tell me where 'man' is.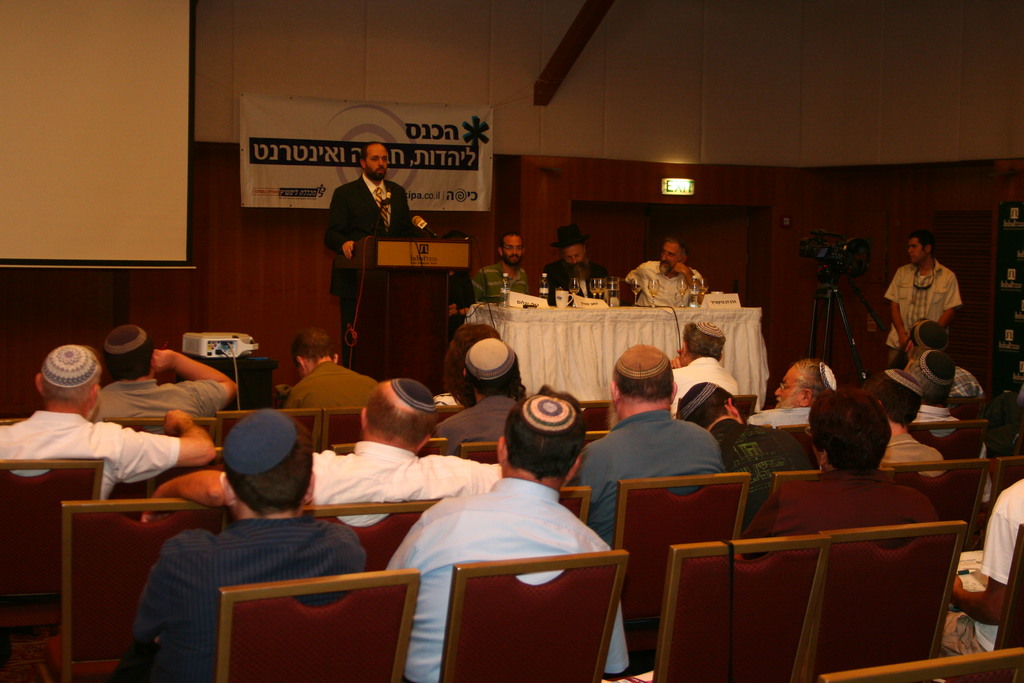
'man' is at select_region(877, 366, 947, 483).
